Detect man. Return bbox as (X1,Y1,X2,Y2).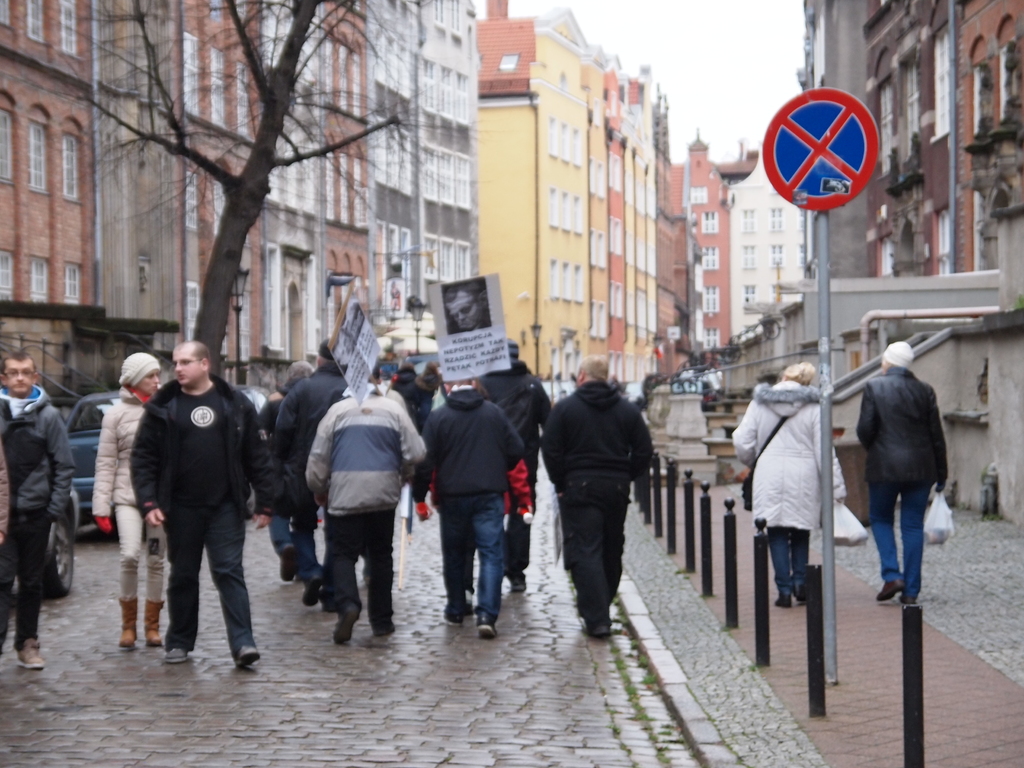
(130,340,279,668).
